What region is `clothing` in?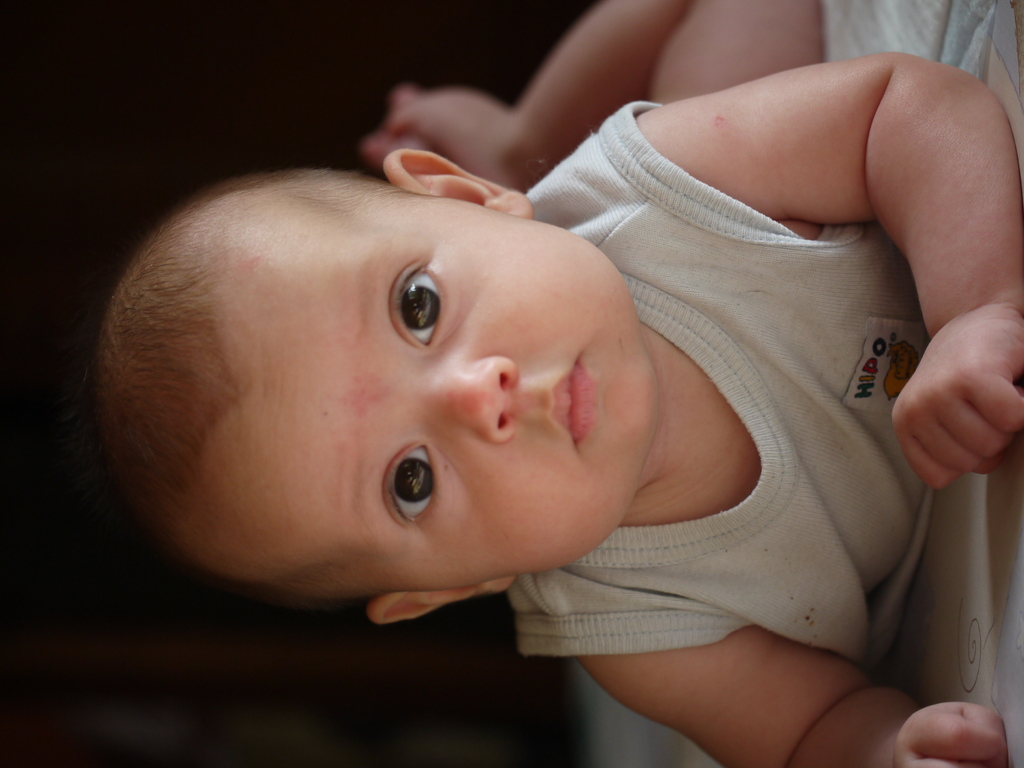
519, 67, 1023, 618.
